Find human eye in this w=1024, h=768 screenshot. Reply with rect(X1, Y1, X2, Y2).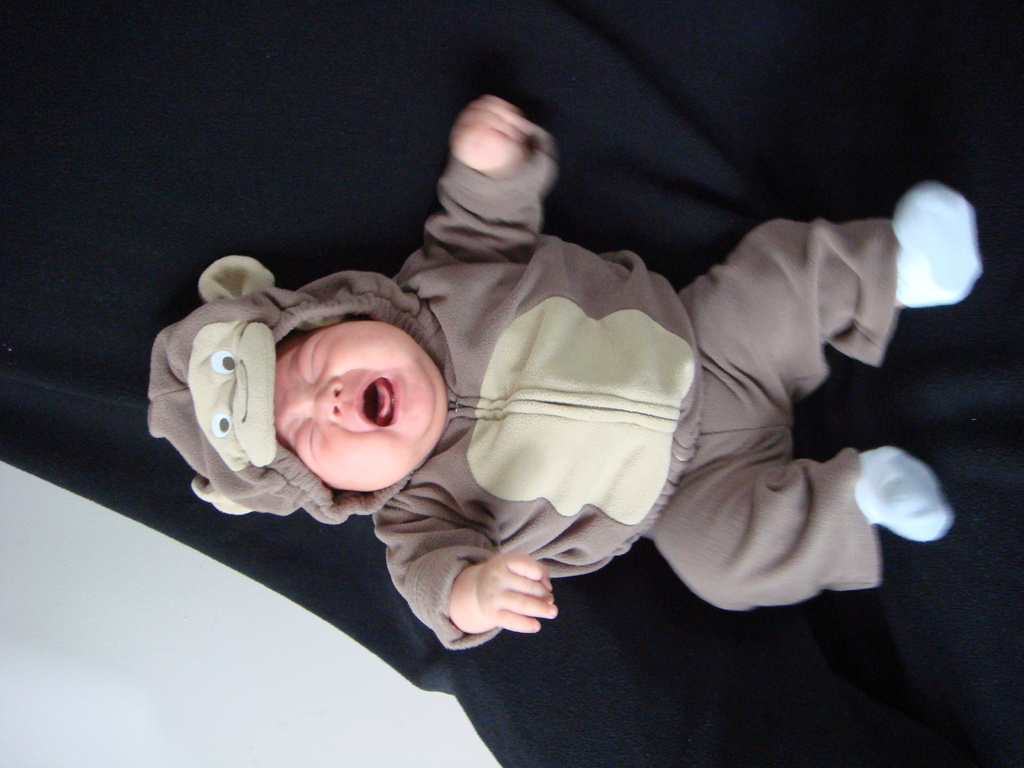
rect(301, 333, 324, 384).
